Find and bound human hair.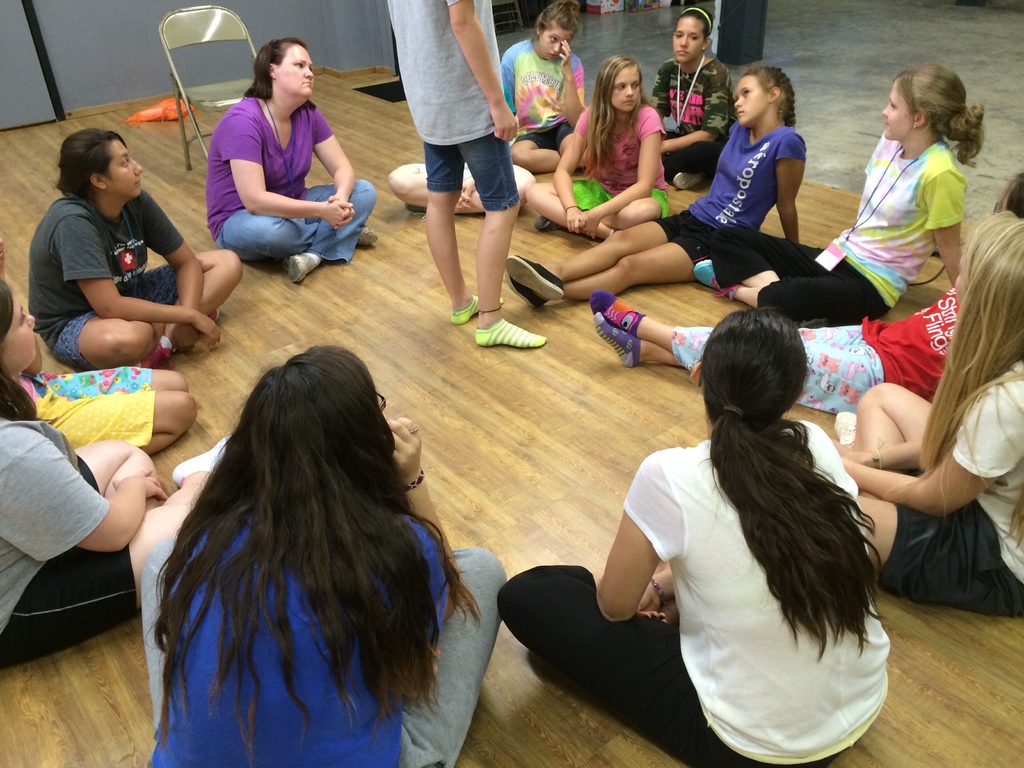
Bound: left=534, top=0, right=580, bottom=41.
